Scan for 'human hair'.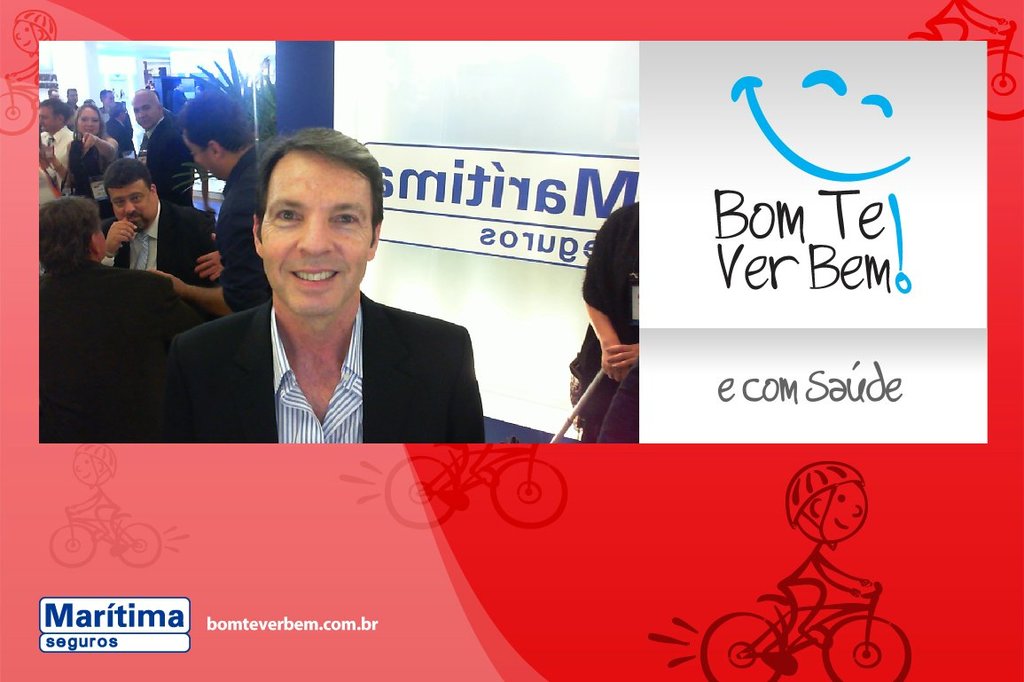
Scan result: (173,88,255,156).
